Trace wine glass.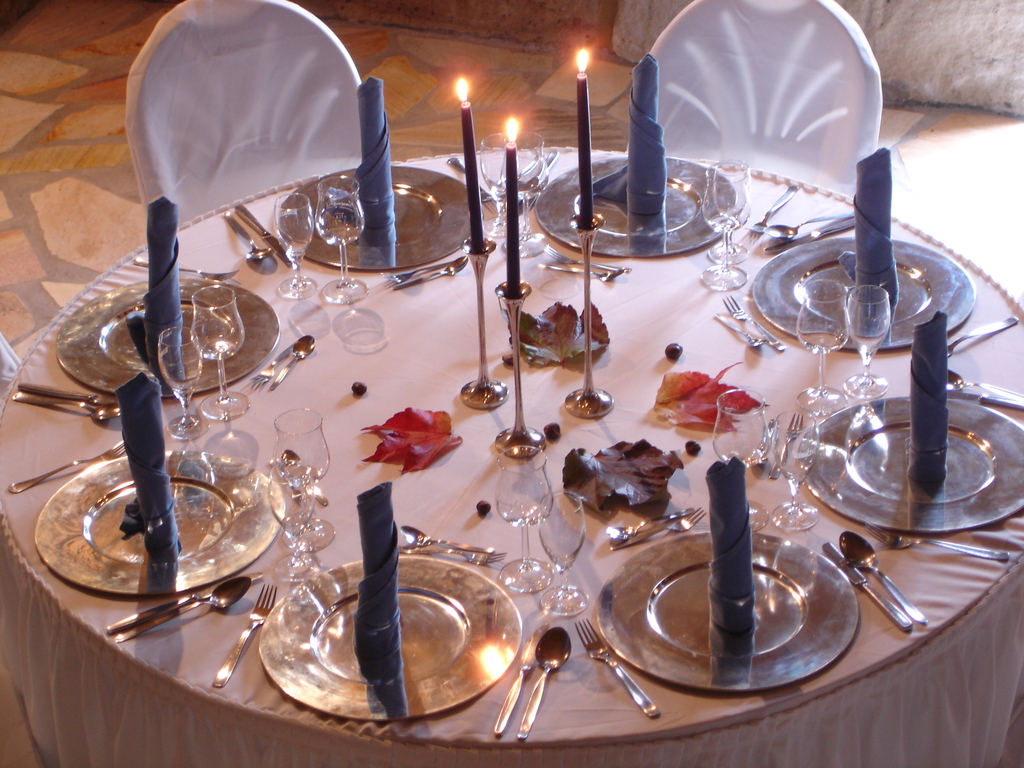
Traced to bbox(274, 193, 314, 300).
